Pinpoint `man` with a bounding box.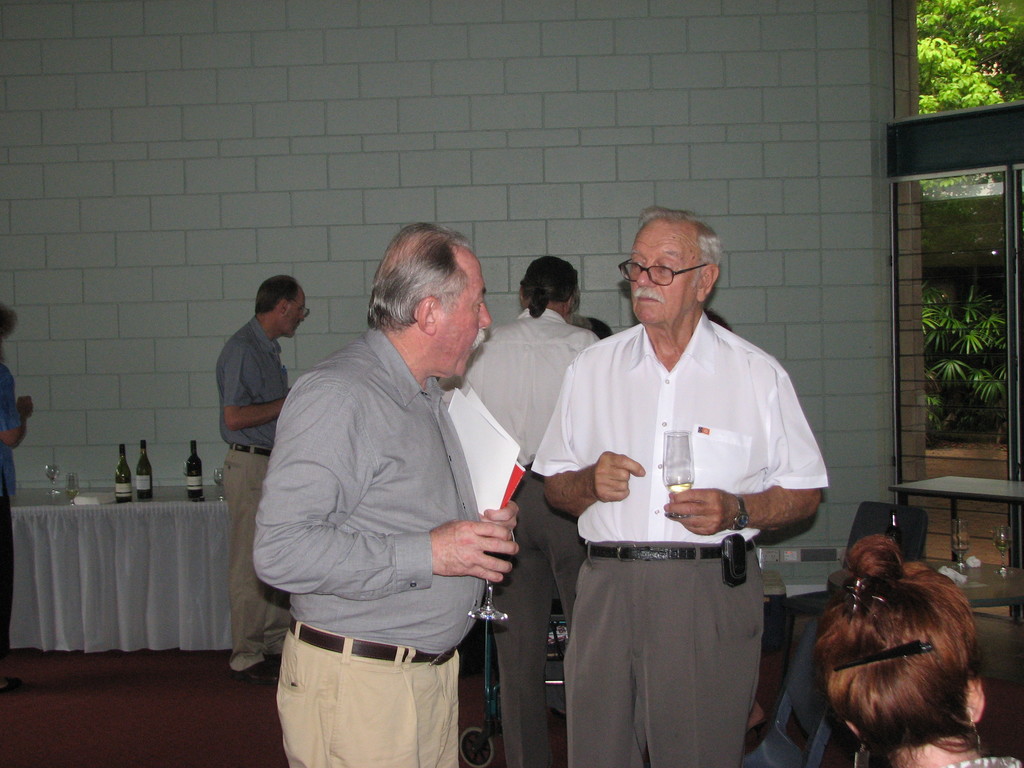
select_region(216, 273, 310, 685).
